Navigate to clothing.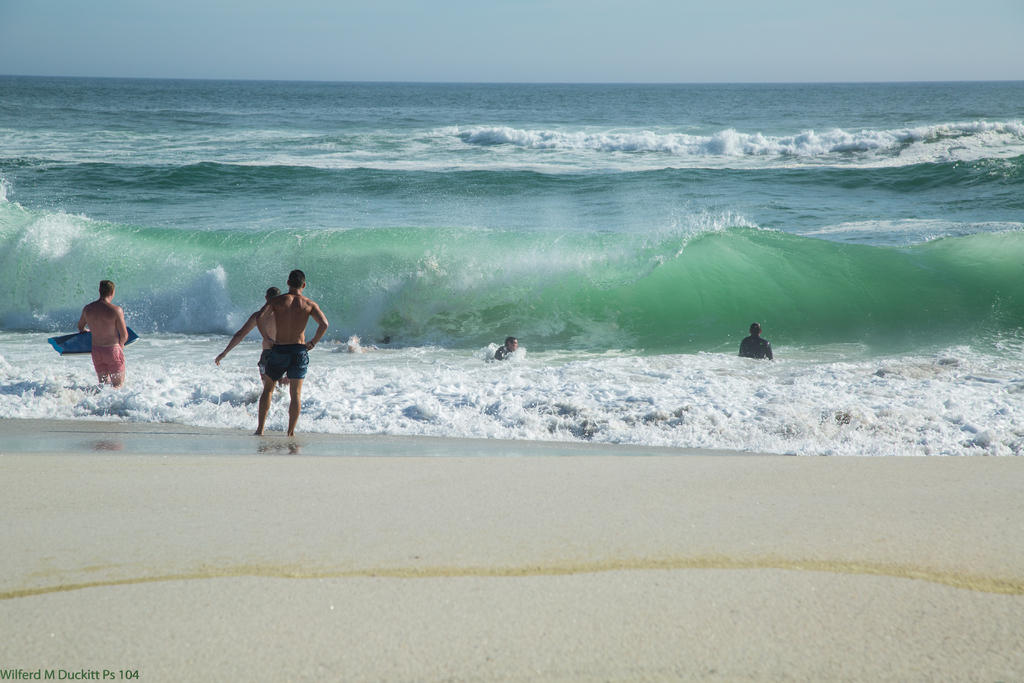
Navigation target: <bbox>250, 341, 322, 383</bbox>.
